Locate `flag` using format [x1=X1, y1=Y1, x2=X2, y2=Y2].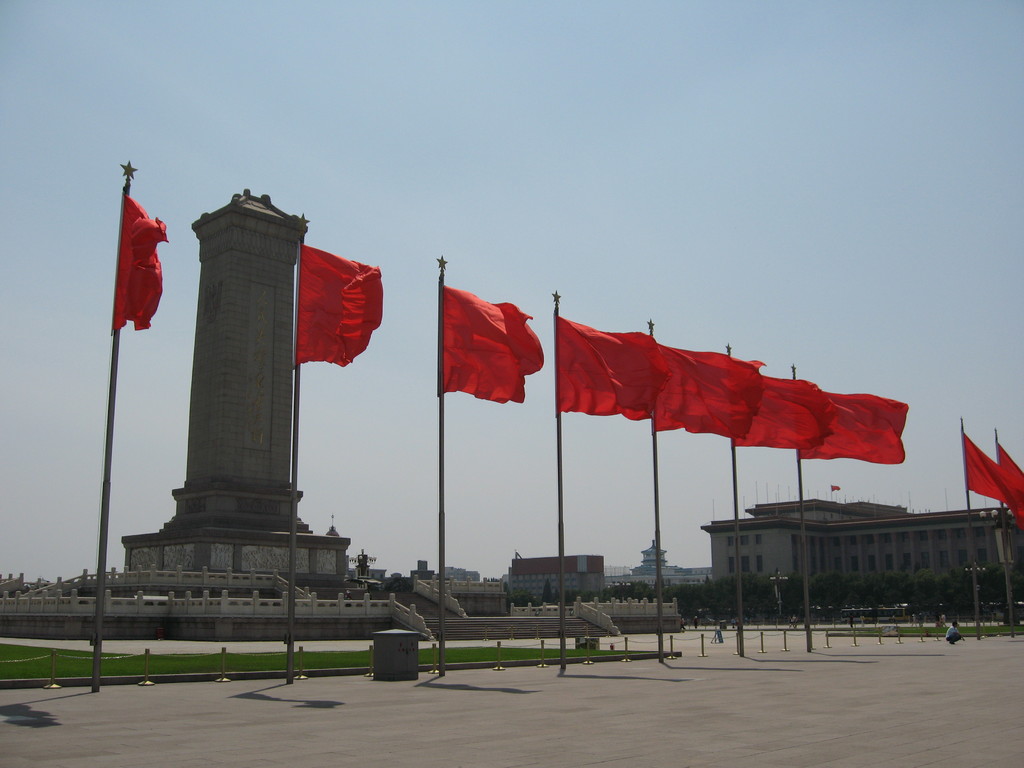
[x1=429, y1=271, x2=544, y2=420].
